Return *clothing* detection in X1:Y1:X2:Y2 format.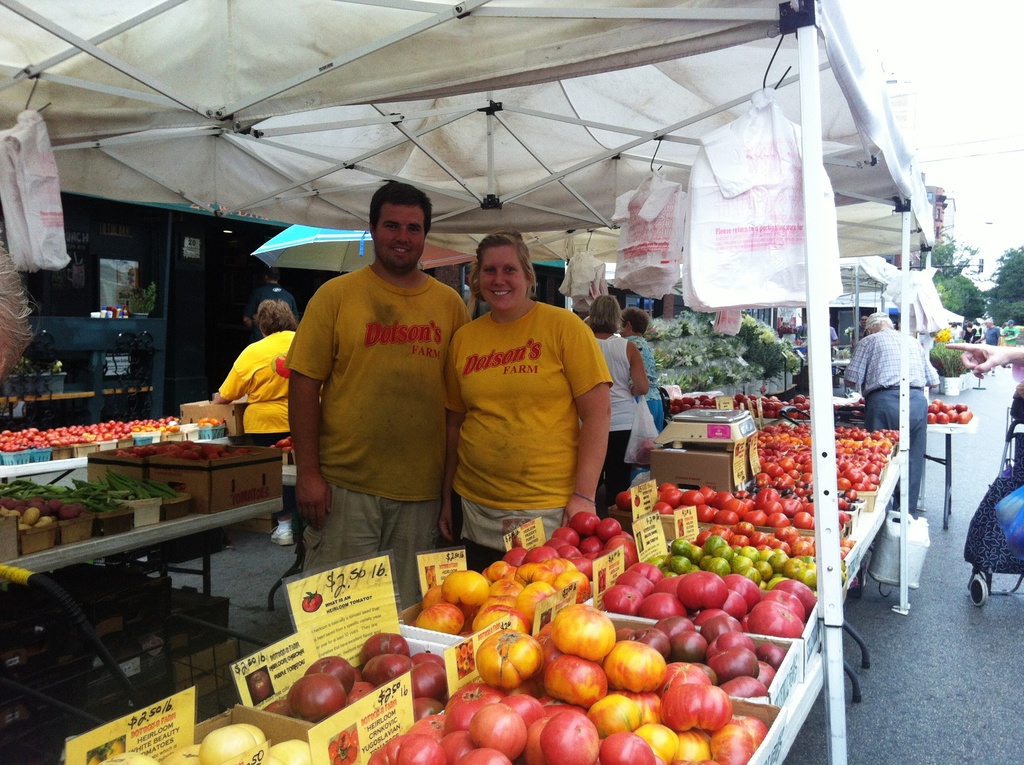
574:333:643:517.
